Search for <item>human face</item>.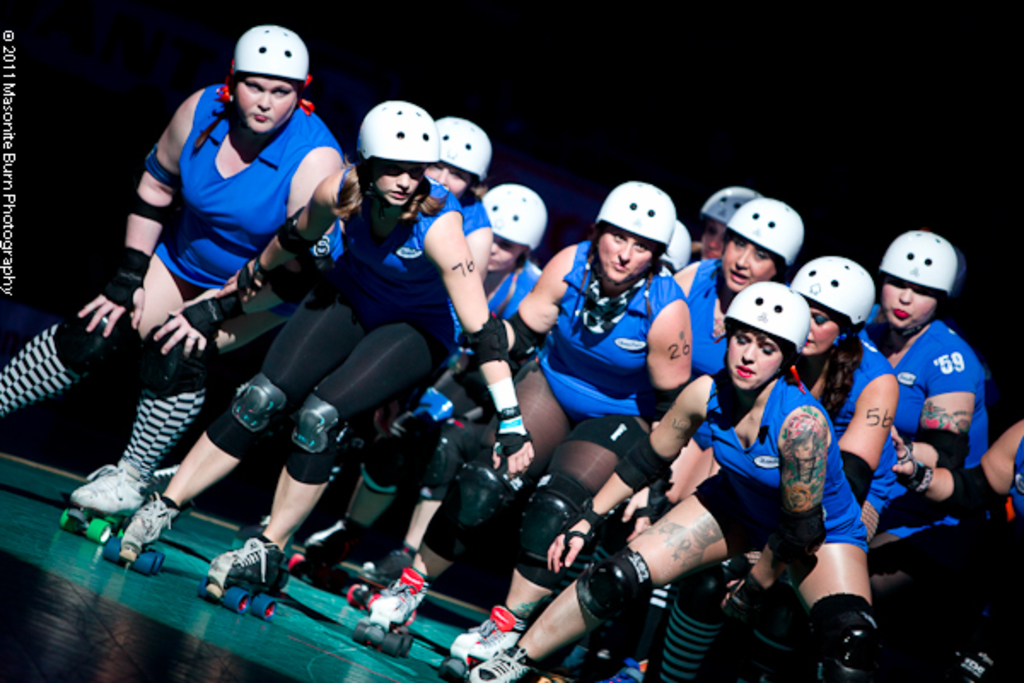
Found at (422,161,474,200).
